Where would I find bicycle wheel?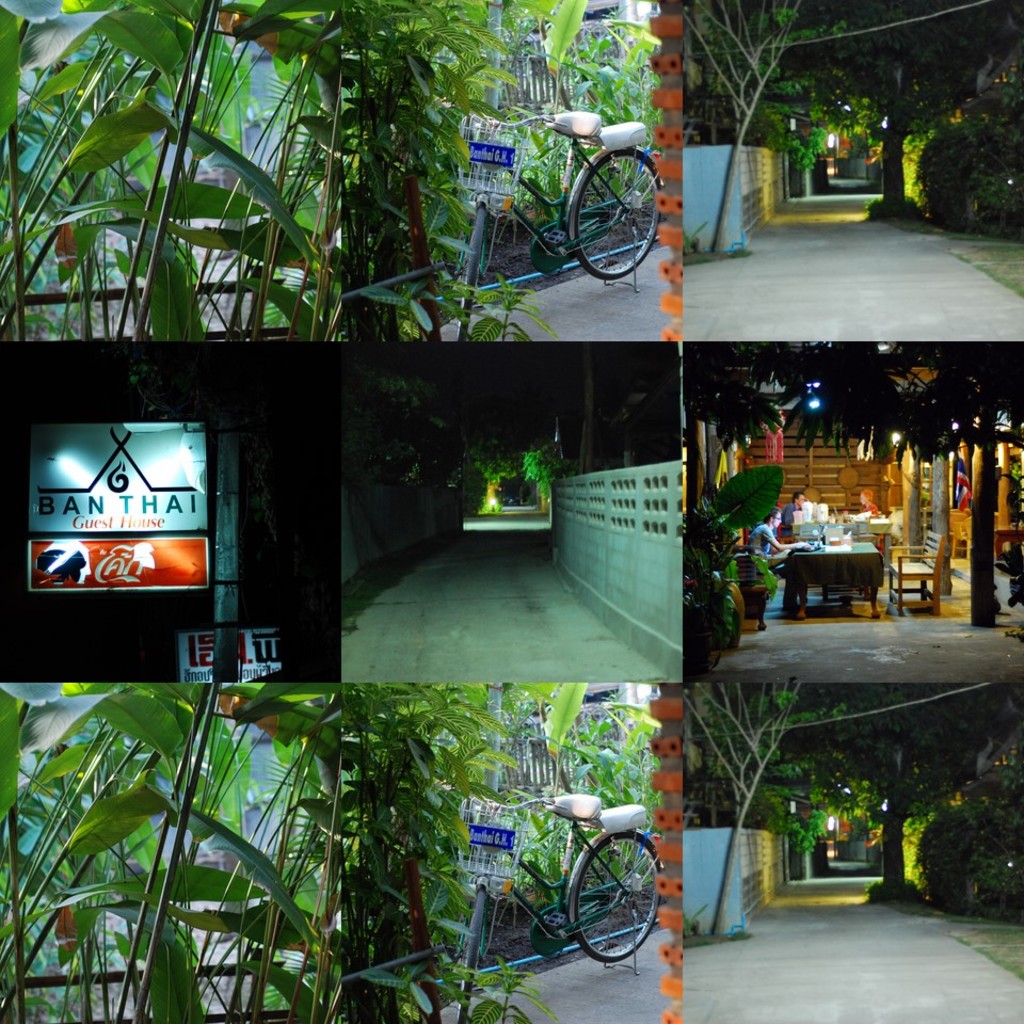
At l=452, t=885, r=484, b=1023.
